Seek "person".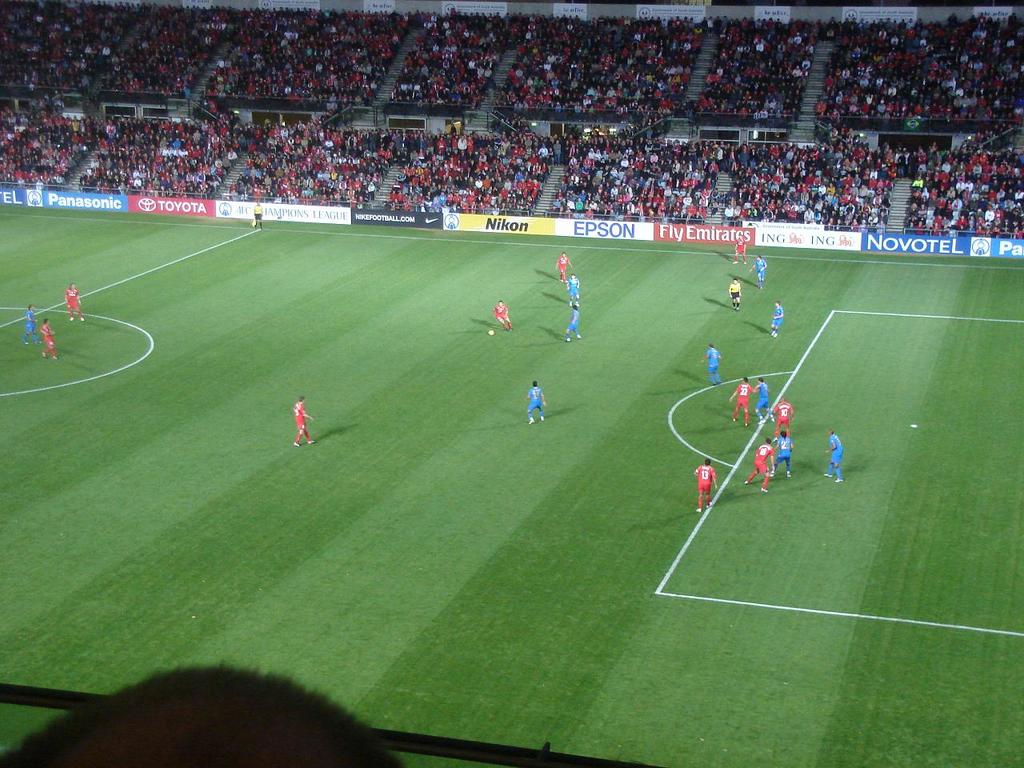
detection(551, 250, 570, 279).
